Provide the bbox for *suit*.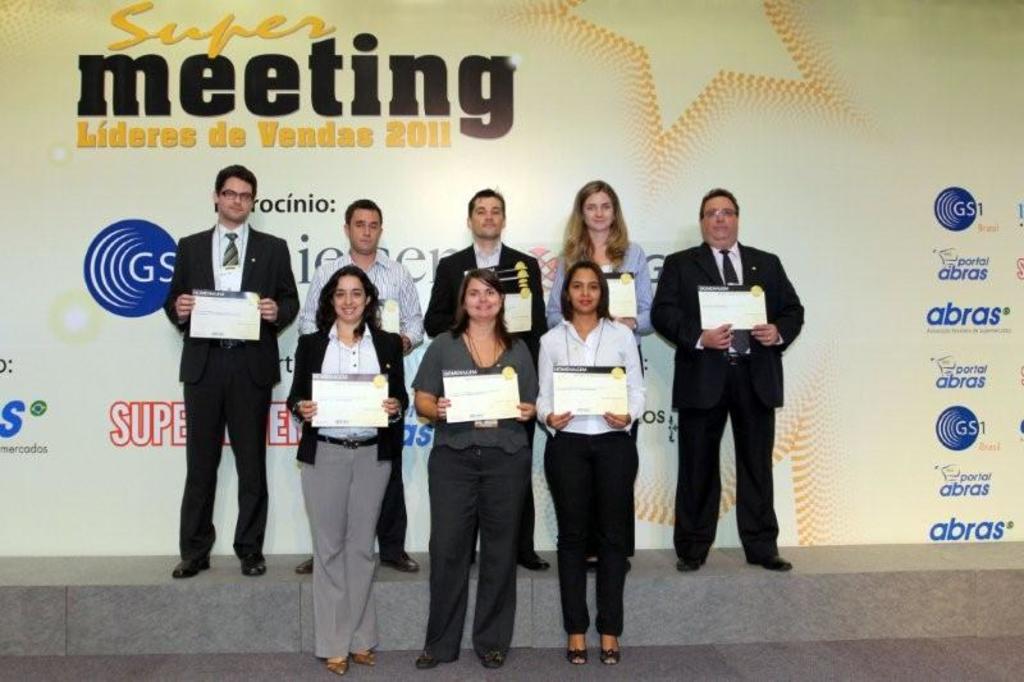
(x1=275, y1=319, x2=411, y2=658).
